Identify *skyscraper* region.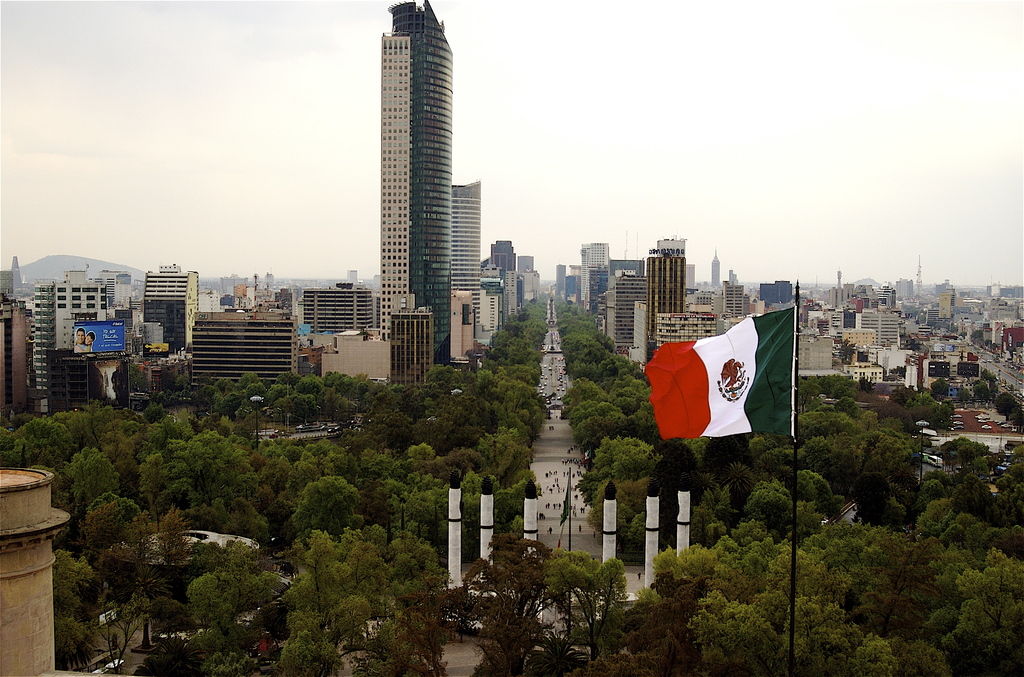
Region: (left=452, top=178, right=482, bottom=345).
